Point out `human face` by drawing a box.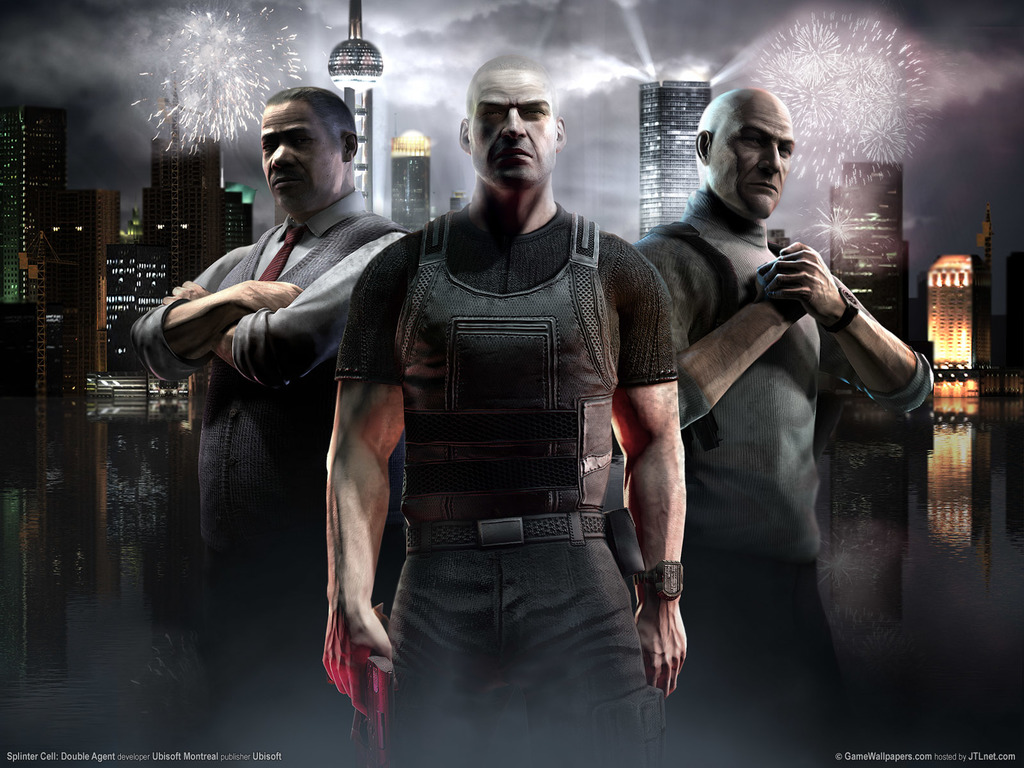
710 98 794 218.
